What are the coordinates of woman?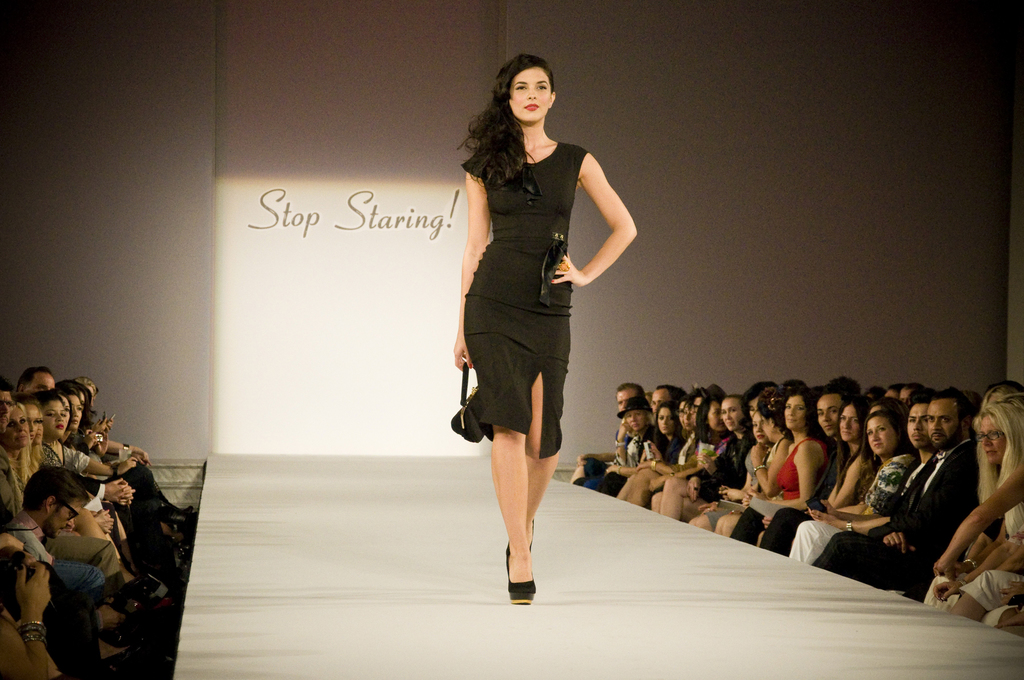
[x1=783, y1=403, x2=911, y2=574].
